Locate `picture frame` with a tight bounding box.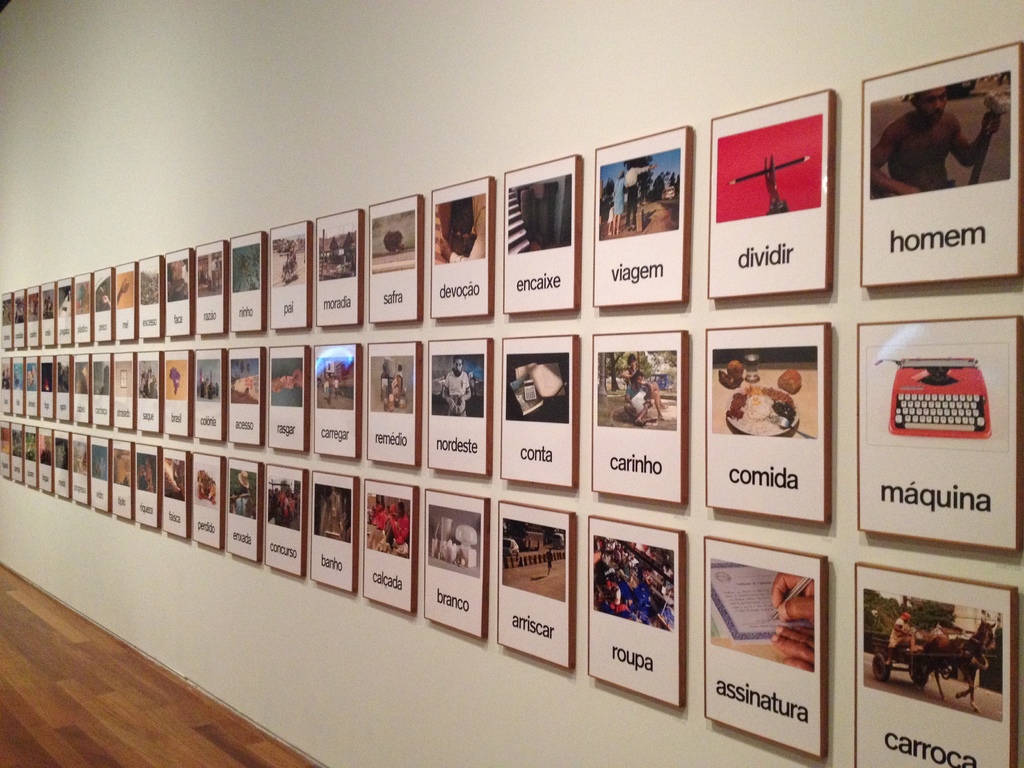
[268, 344, 308, 453].
